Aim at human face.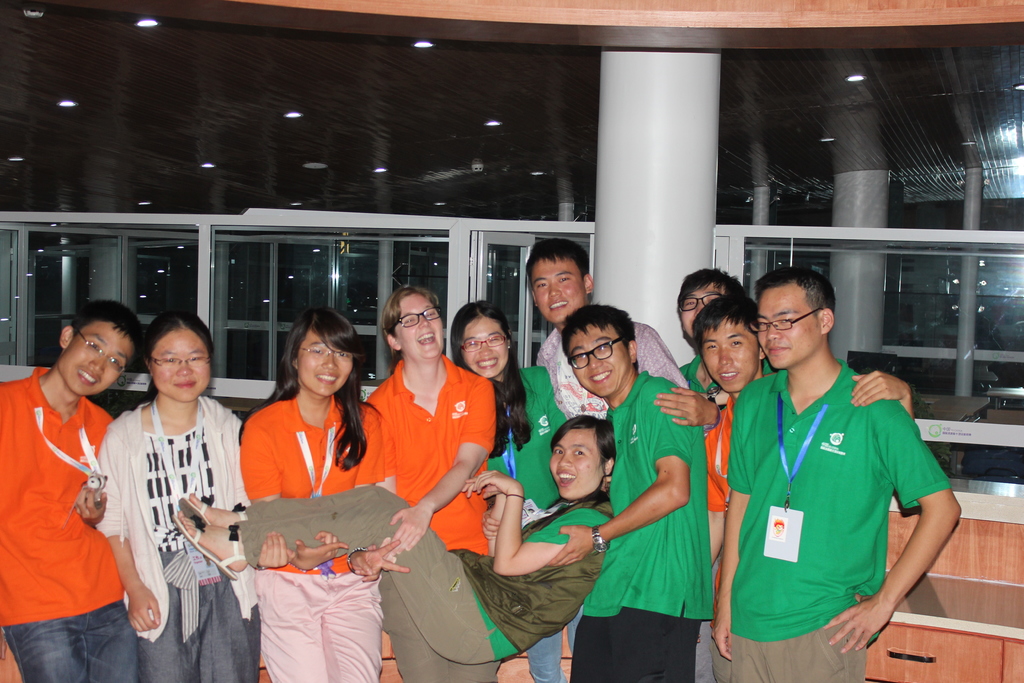
Aimed at 298:331:353:394.
